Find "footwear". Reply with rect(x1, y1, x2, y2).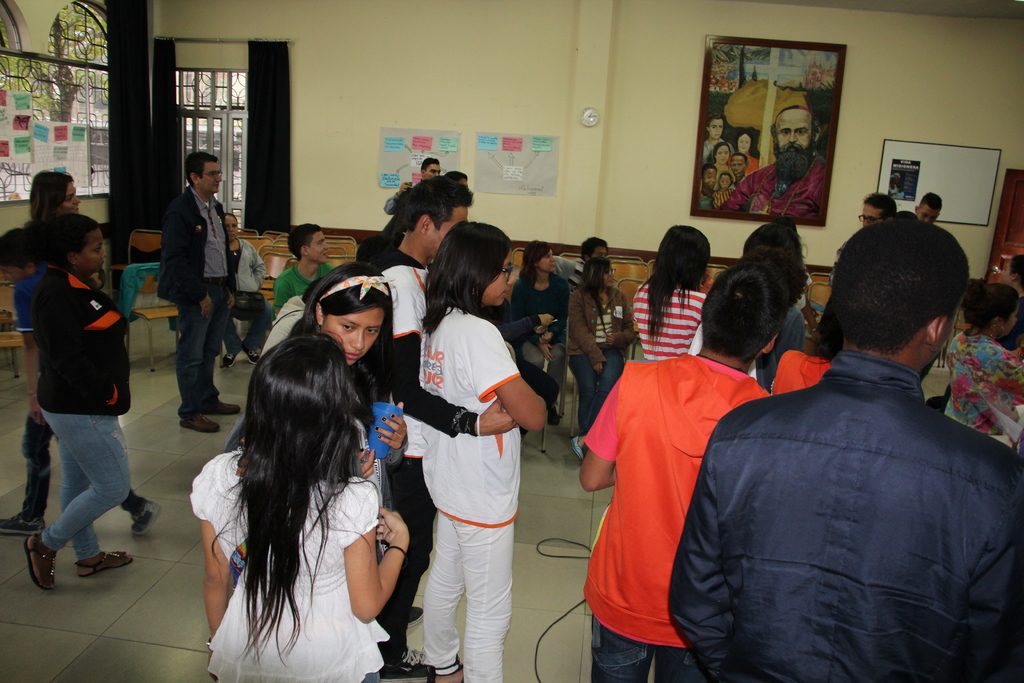
rect(130, 495, 165, 535).
